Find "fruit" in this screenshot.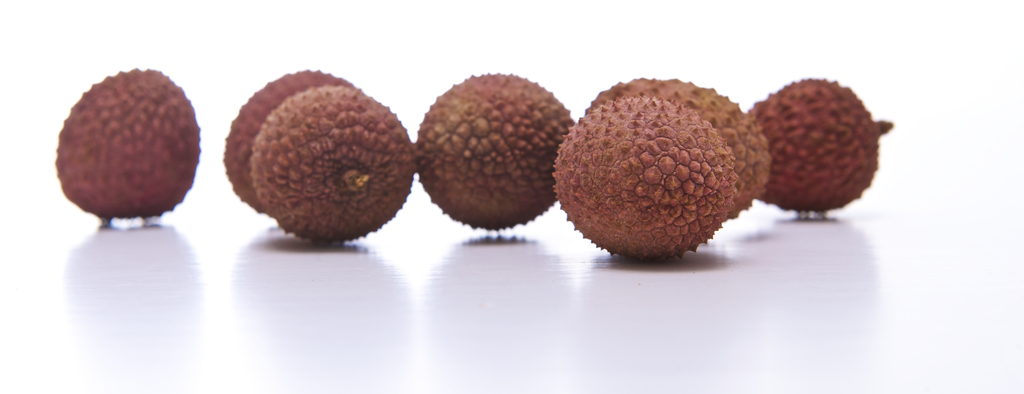
The bounding box for "fruit" is region(548, 95, 774, 261).
